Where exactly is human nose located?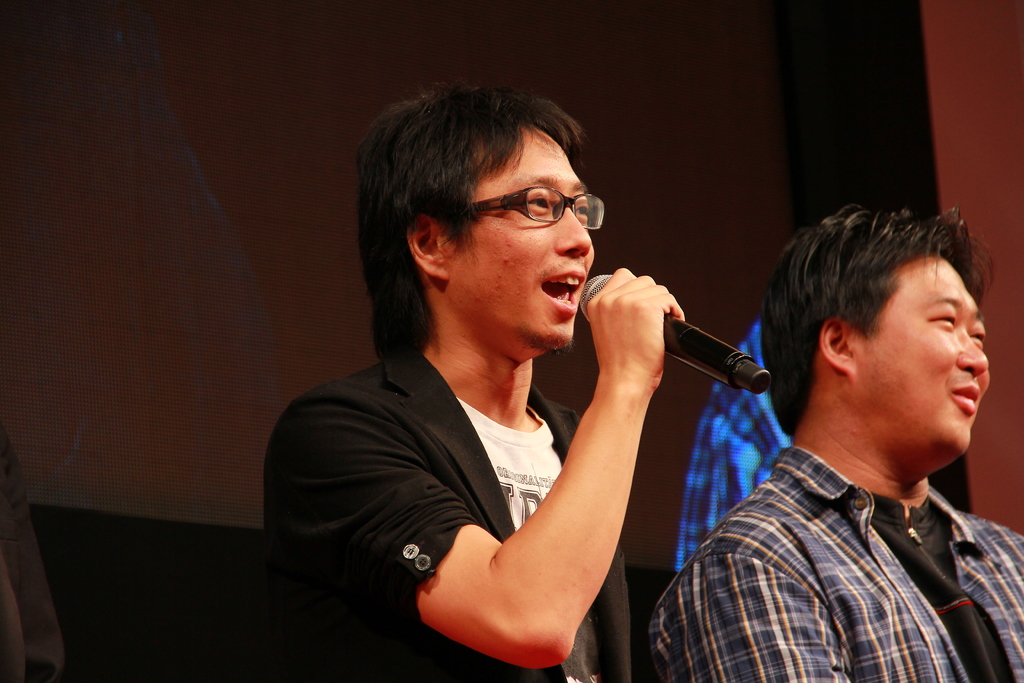
Its bounding box is {"left": 551, "top": 203, "right": 593, "bottom": 257}.
